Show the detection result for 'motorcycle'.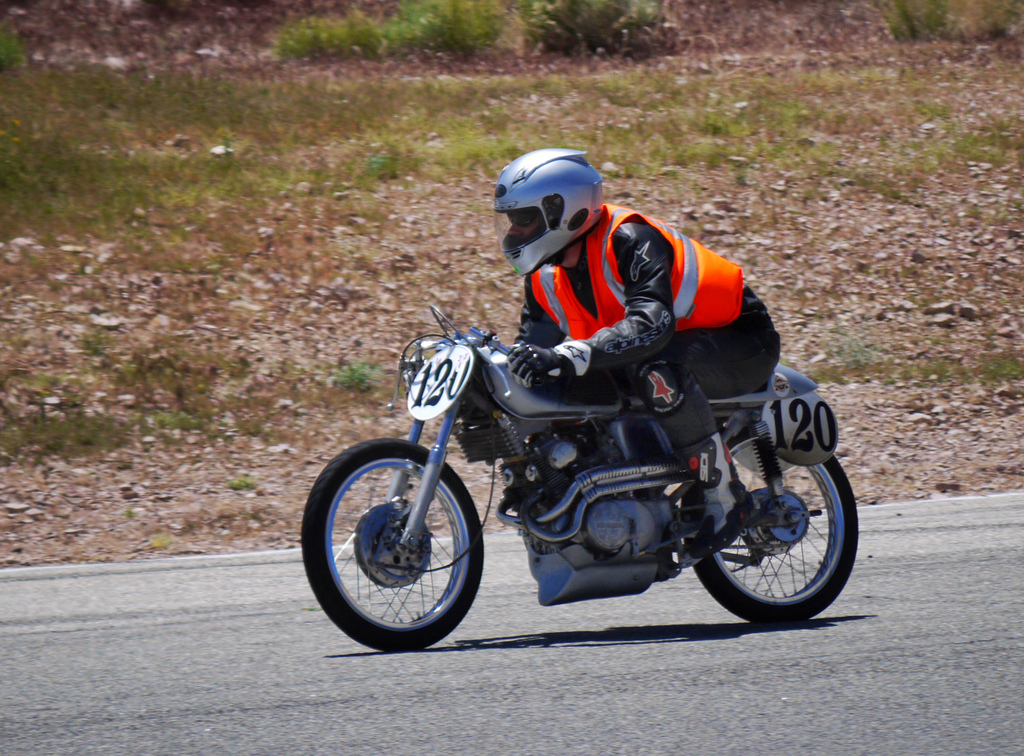
Rect(304, 307, 858, 657).
